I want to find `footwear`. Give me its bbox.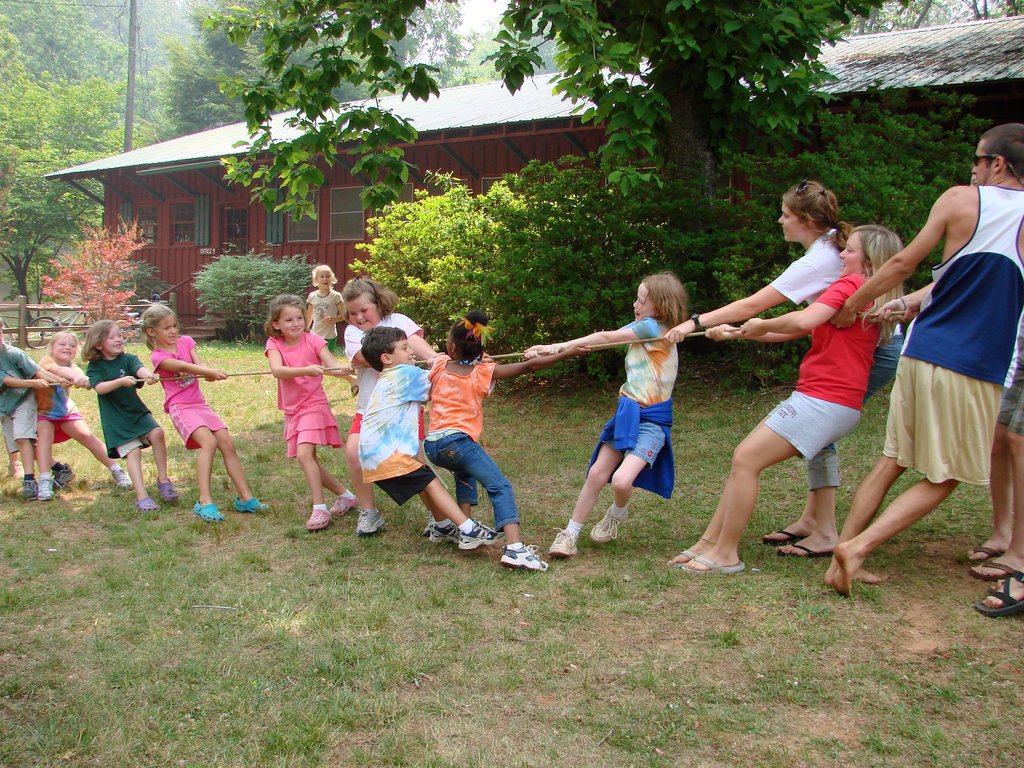
Rect(772, 540, 827, 559).
